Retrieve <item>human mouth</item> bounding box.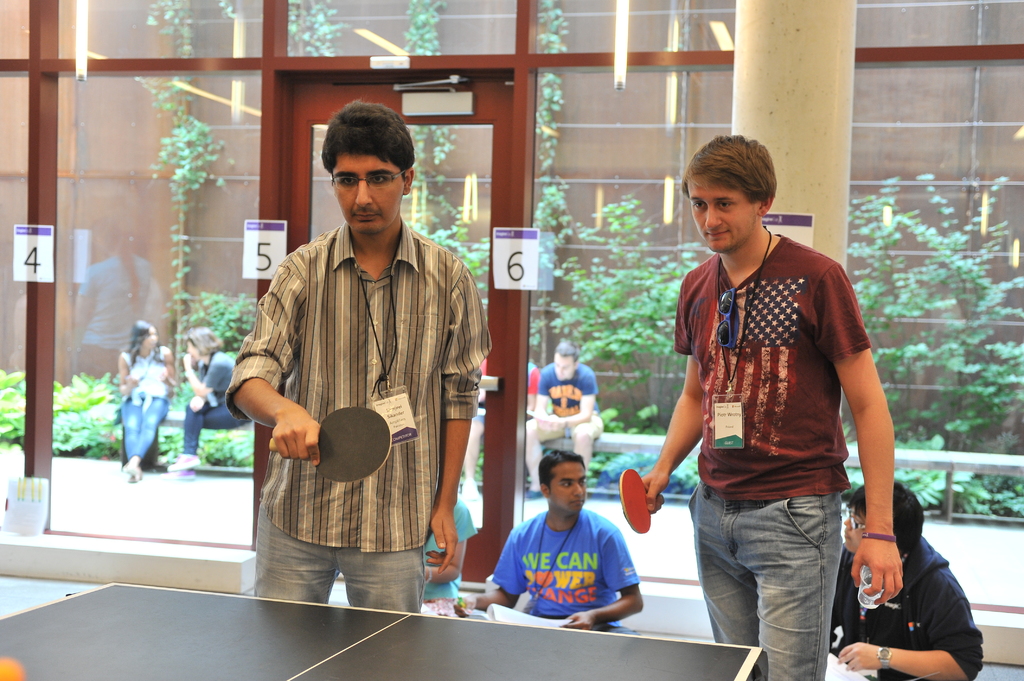
Bounding box: select_region(568, 499, 586, 506).
